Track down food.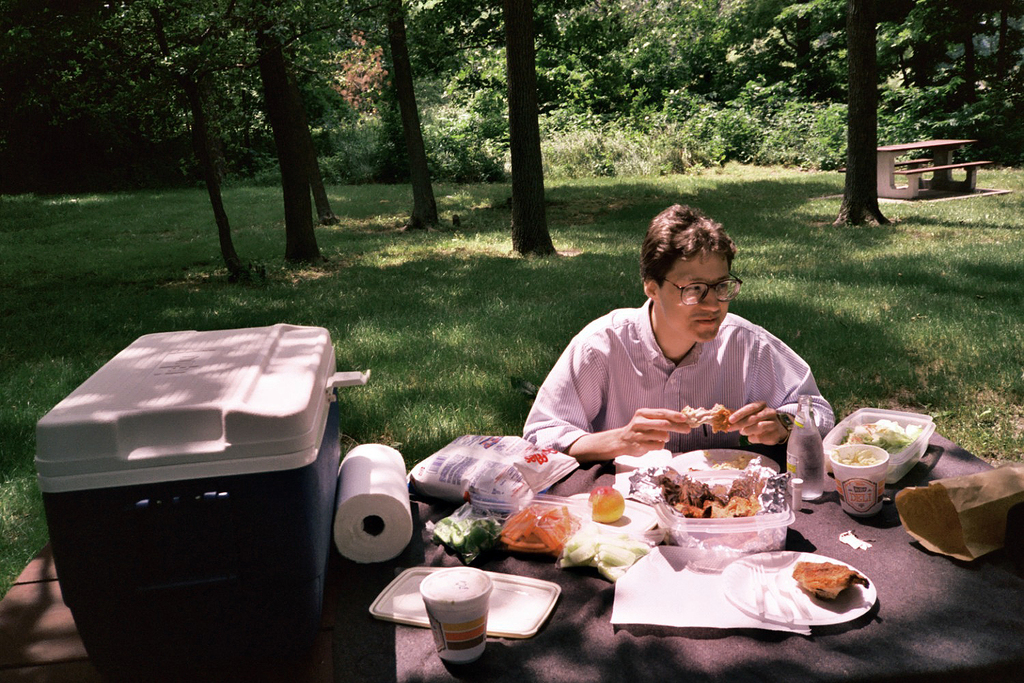
Tracked to l=831, t=448, r=883, b=466.
